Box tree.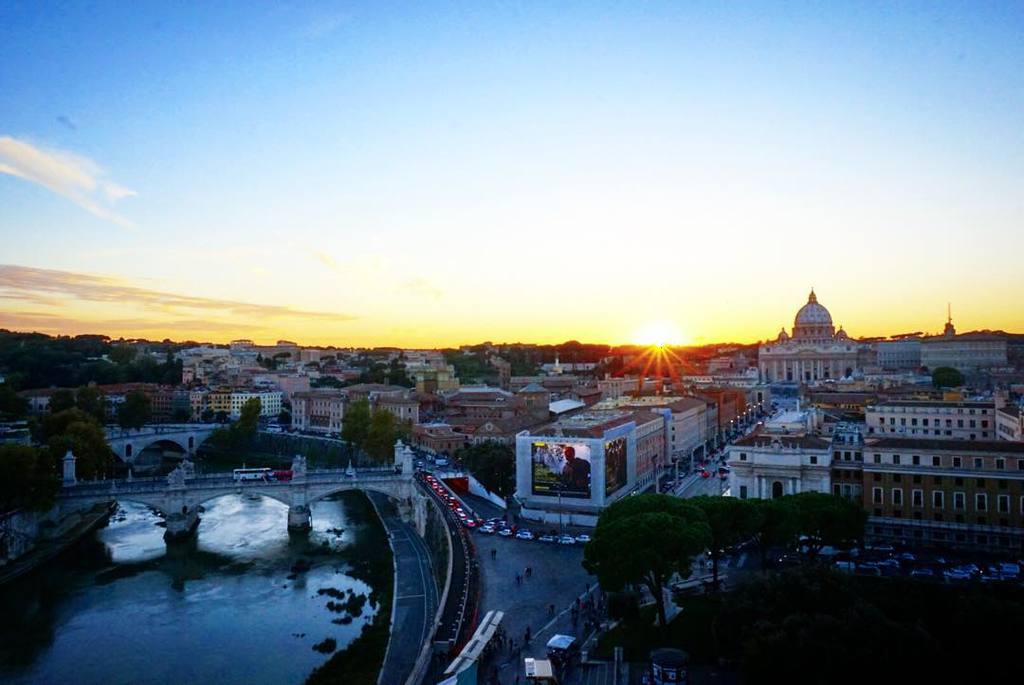
929, 366, 969, 386.
